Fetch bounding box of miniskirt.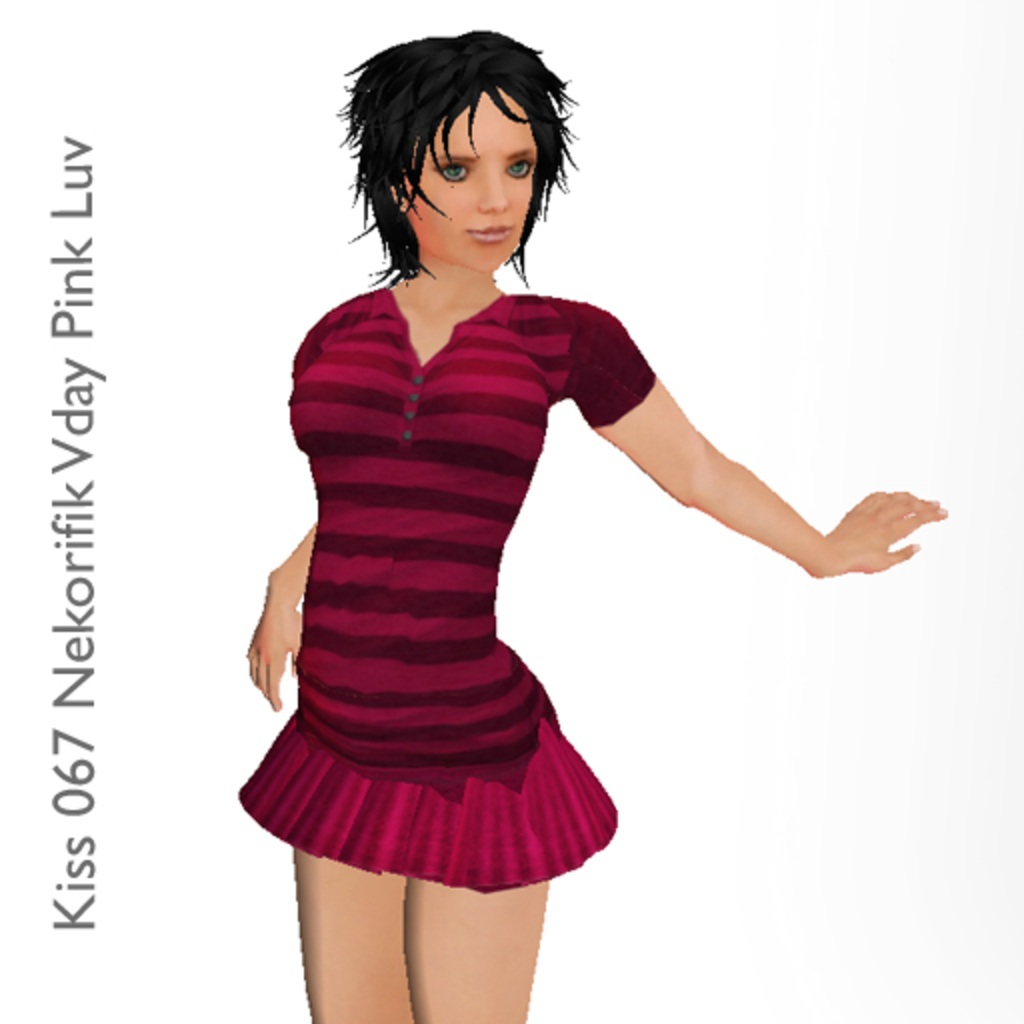
Bbox: crop(234, 718, 618, 896).
